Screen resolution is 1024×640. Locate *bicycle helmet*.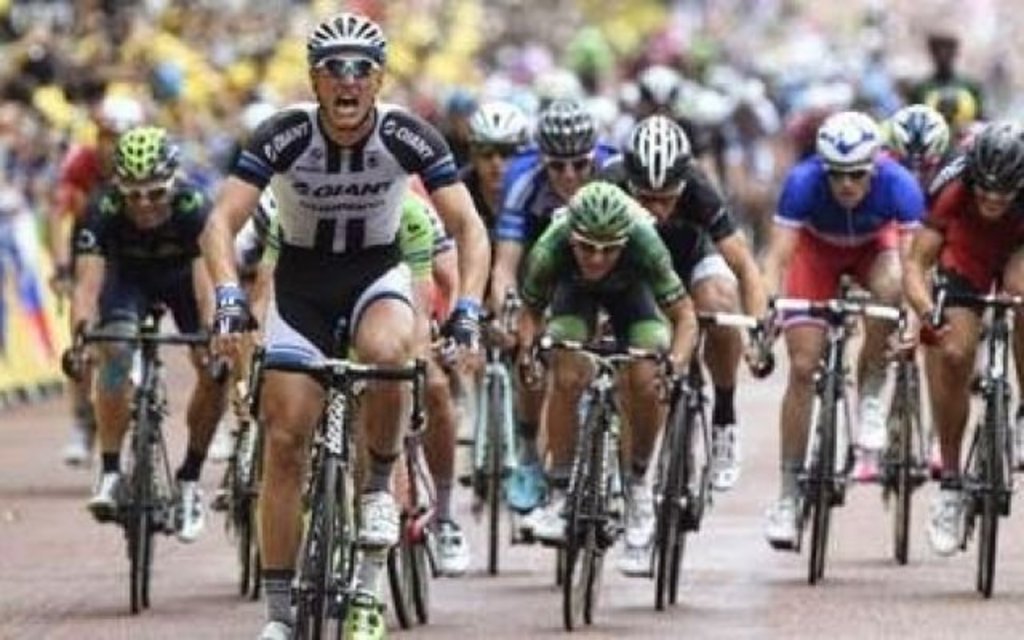
region(110, 123, 171, 176).
